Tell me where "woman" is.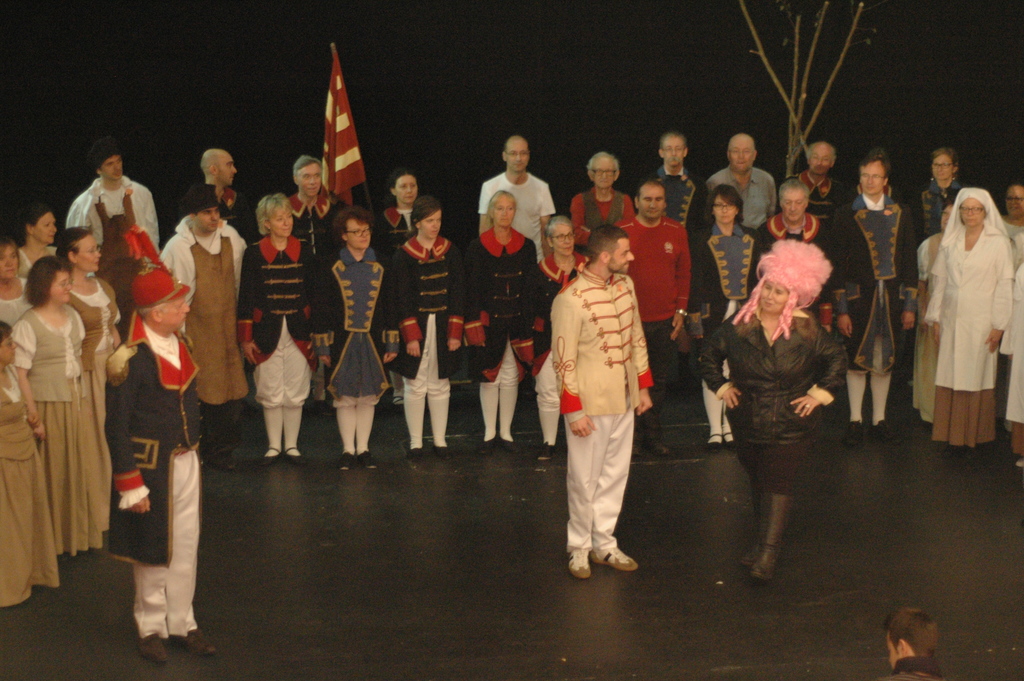
"woman" is at <box>467,191,542,455</box>.
